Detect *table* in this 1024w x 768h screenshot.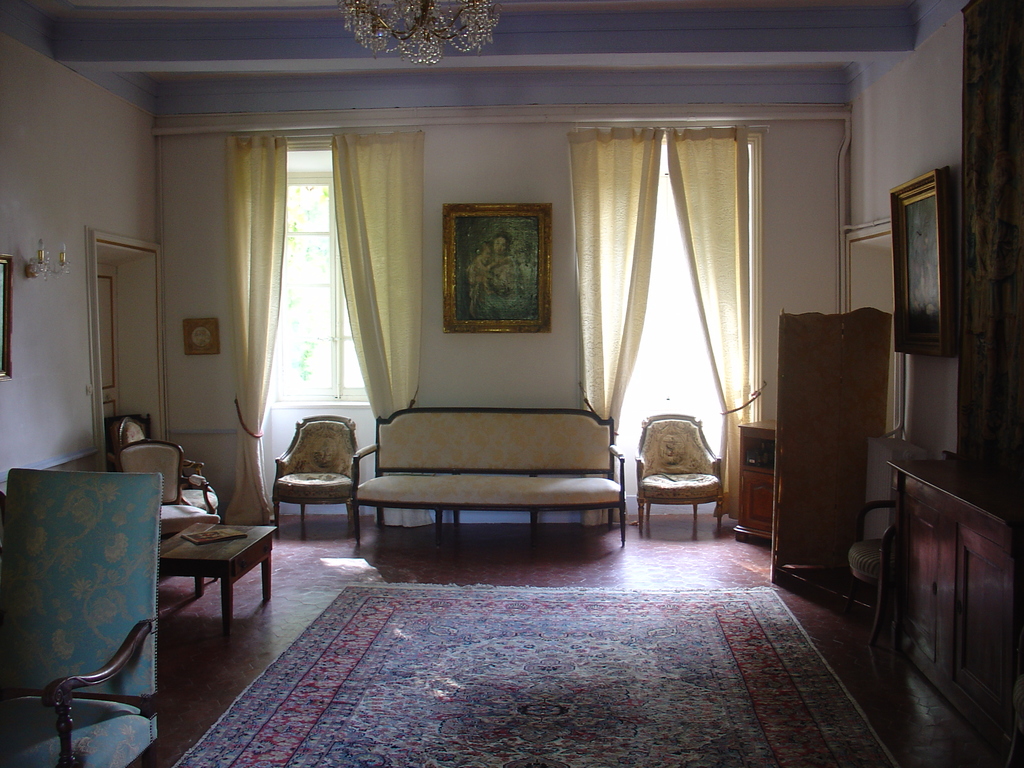
Detection: select_region(738, 415, 778, 545).
